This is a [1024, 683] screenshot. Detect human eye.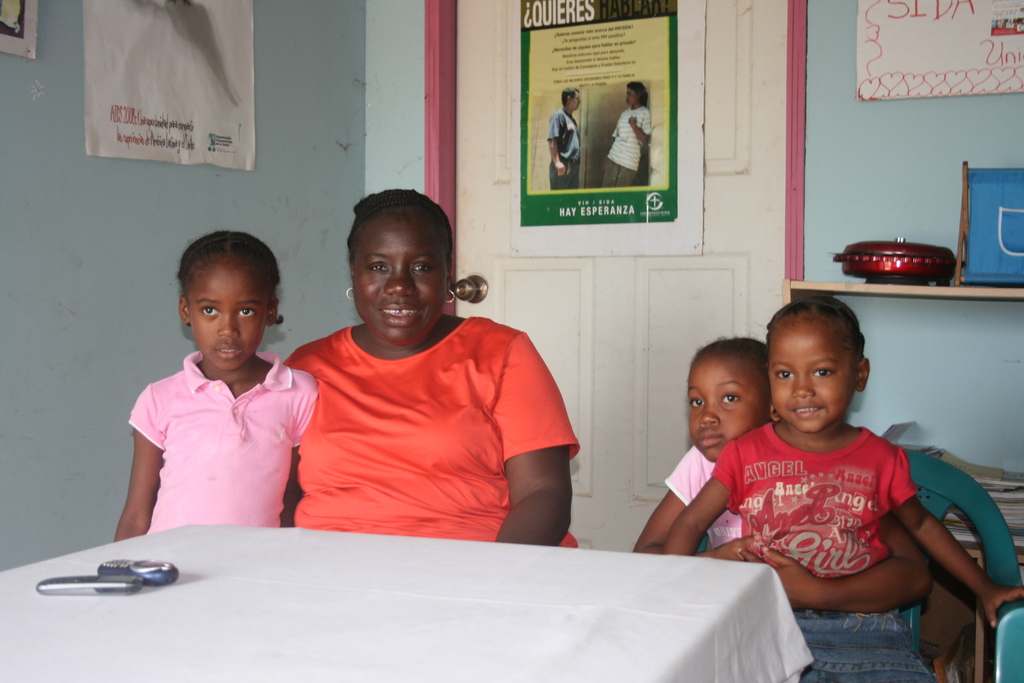
region(719, 388, 741, 407).
